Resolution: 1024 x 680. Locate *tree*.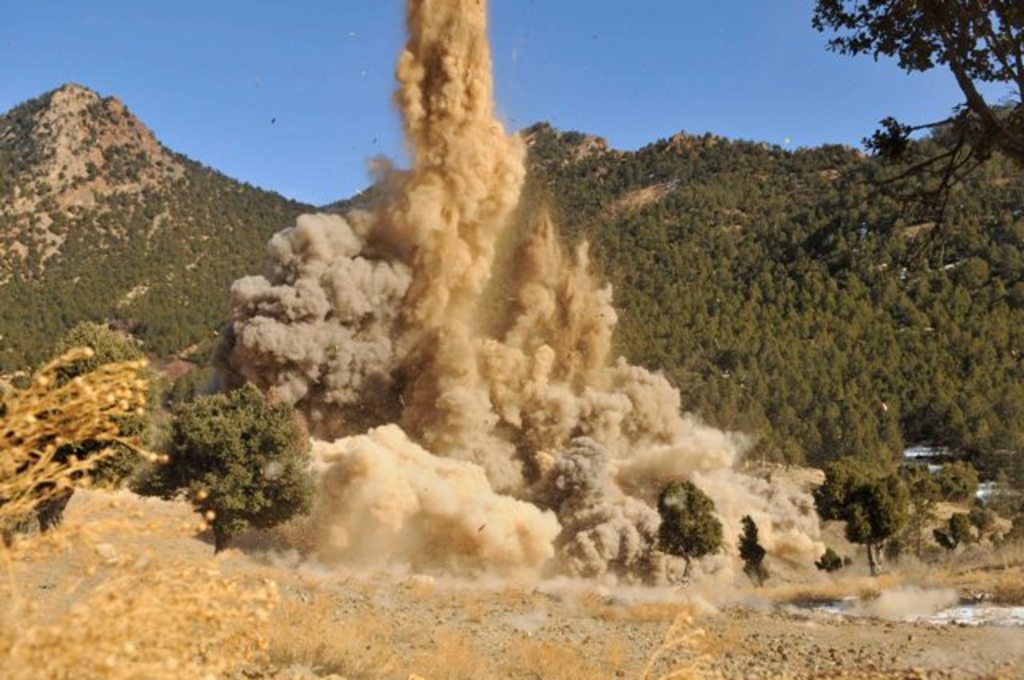
<region>120, 358, 320, 552</region>.
